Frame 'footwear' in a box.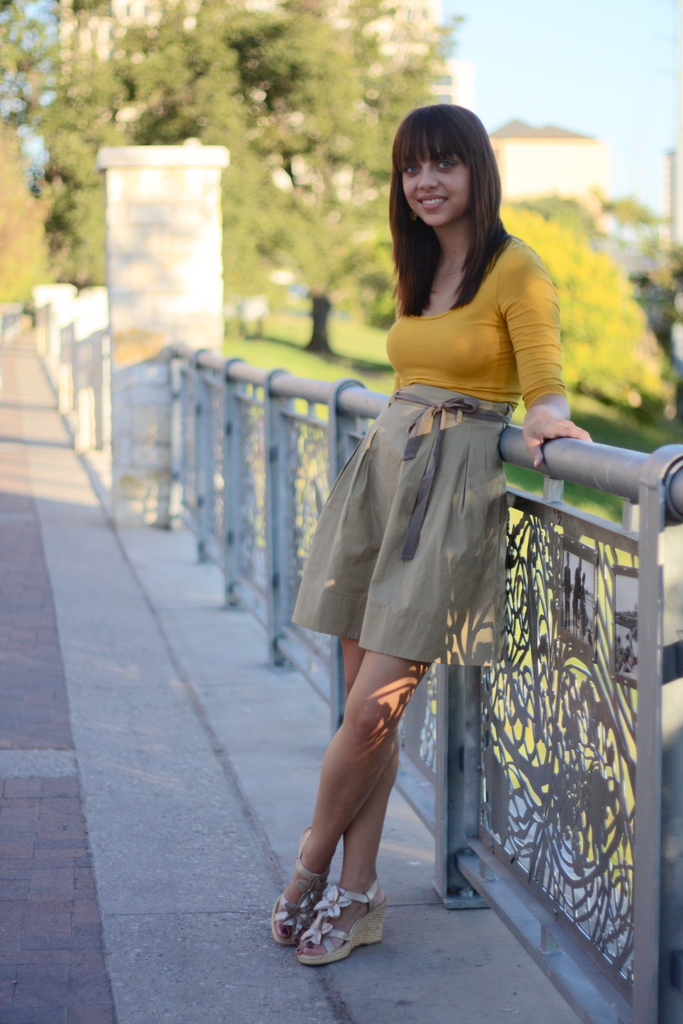
bbox(262, 835, 327, 946).
